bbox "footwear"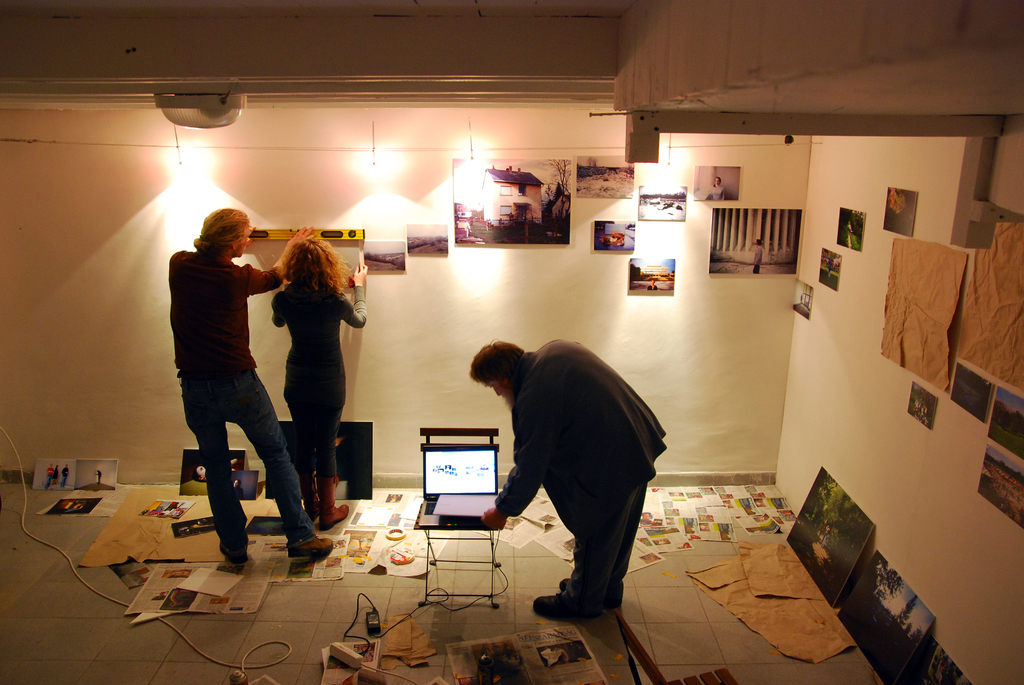
{"x1": 221, "y1": 546, "x2": 249, "y2": 567}
